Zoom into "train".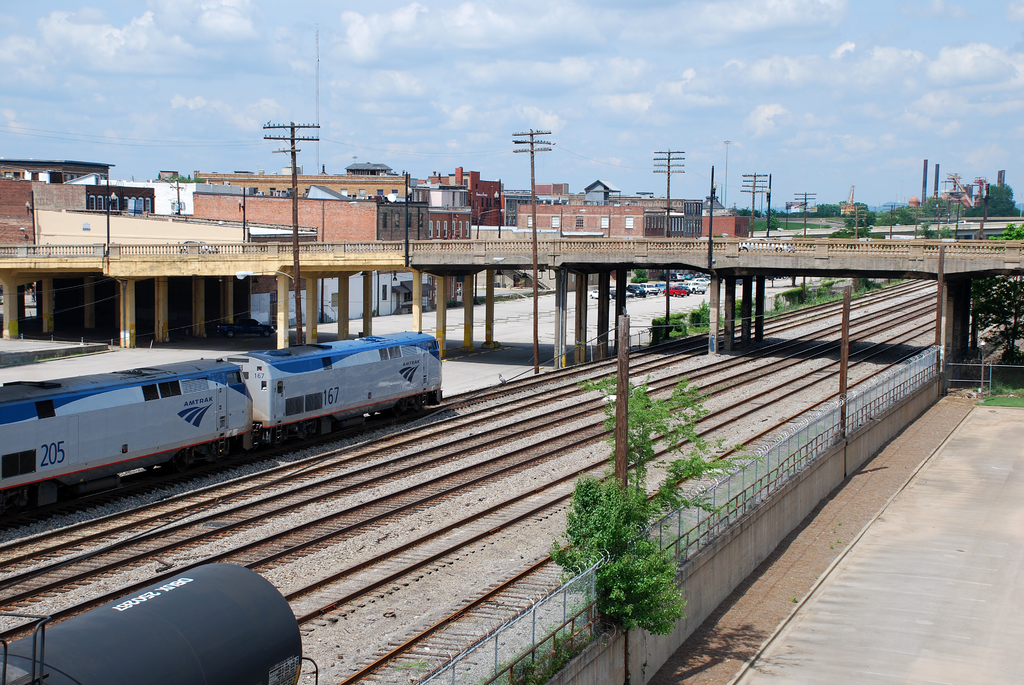
Zoom target: l=0, t=331, r=440, b=512.
